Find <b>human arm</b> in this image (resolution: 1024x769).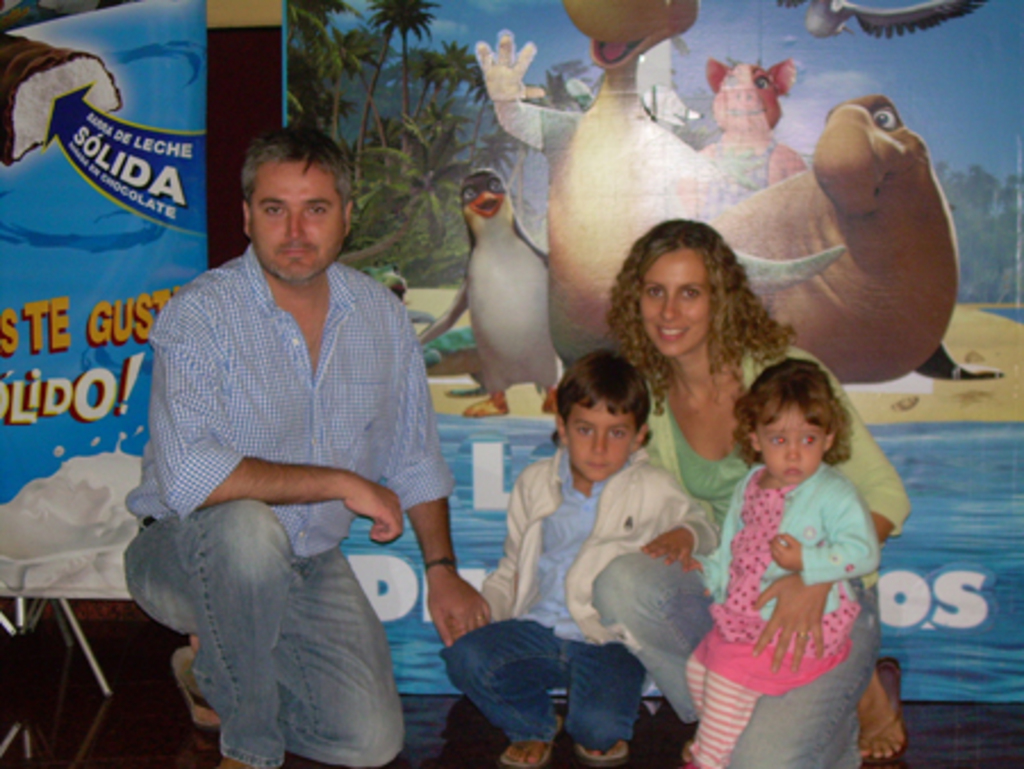
x1=152 y1=303 x2=407 y2=551.
